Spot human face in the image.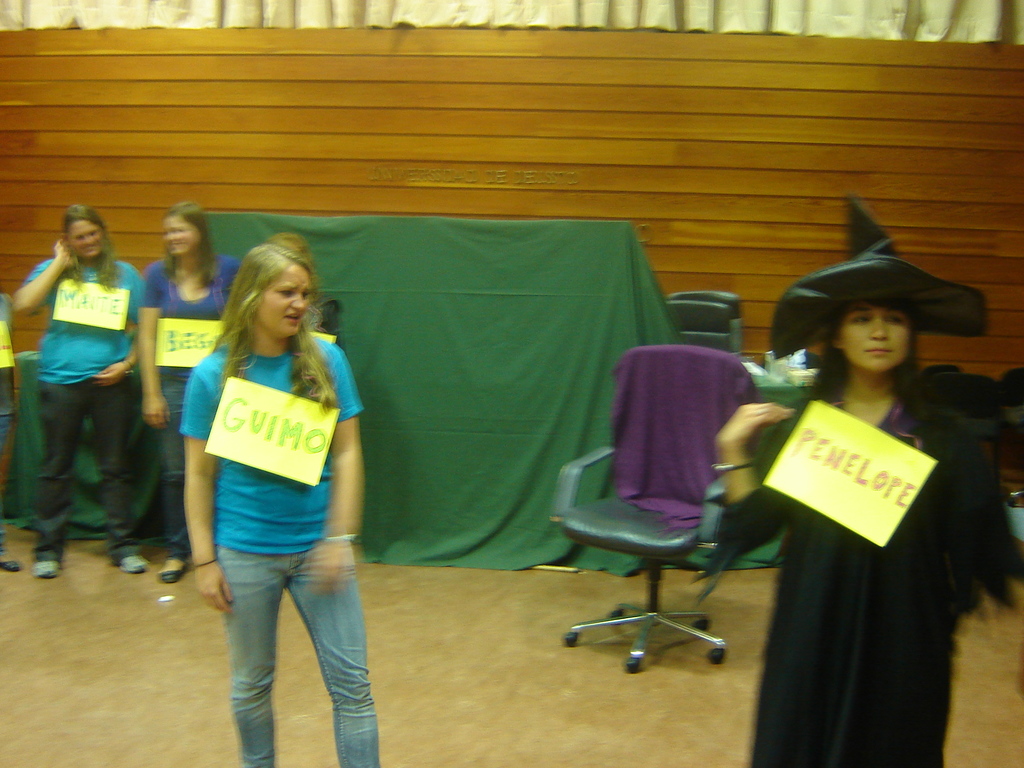
human face found at <region>252, 259, 312, 340</region>.
